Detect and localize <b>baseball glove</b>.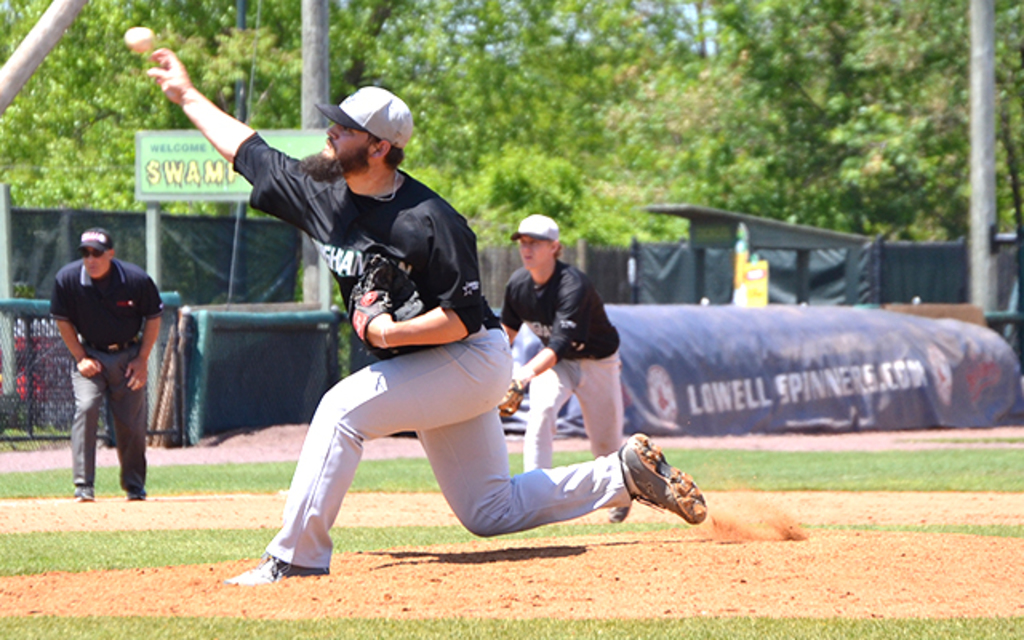
Localized at 349:250:442:352.
